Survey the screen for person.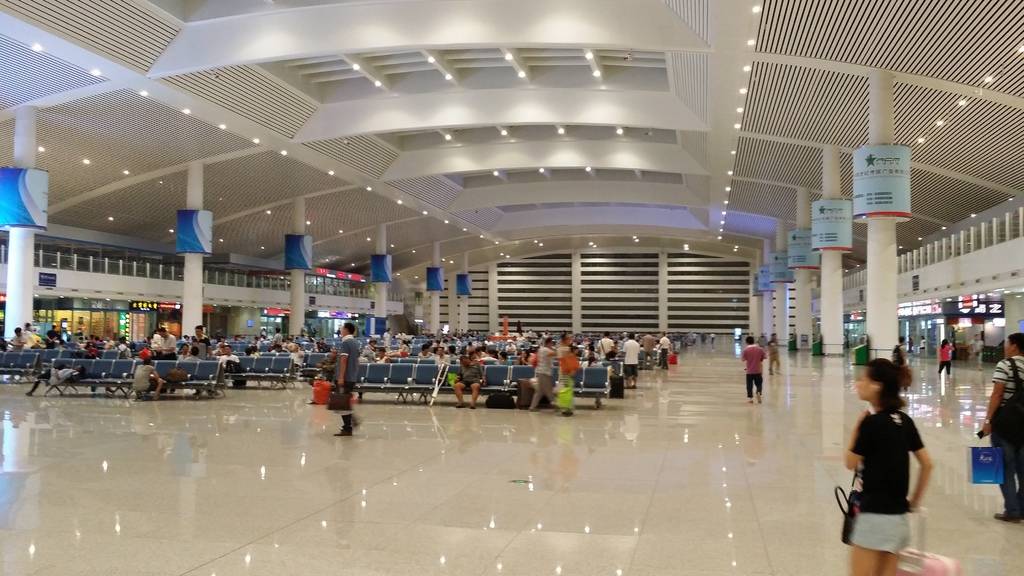
Survey found: region(598, 328, 620, 359).
